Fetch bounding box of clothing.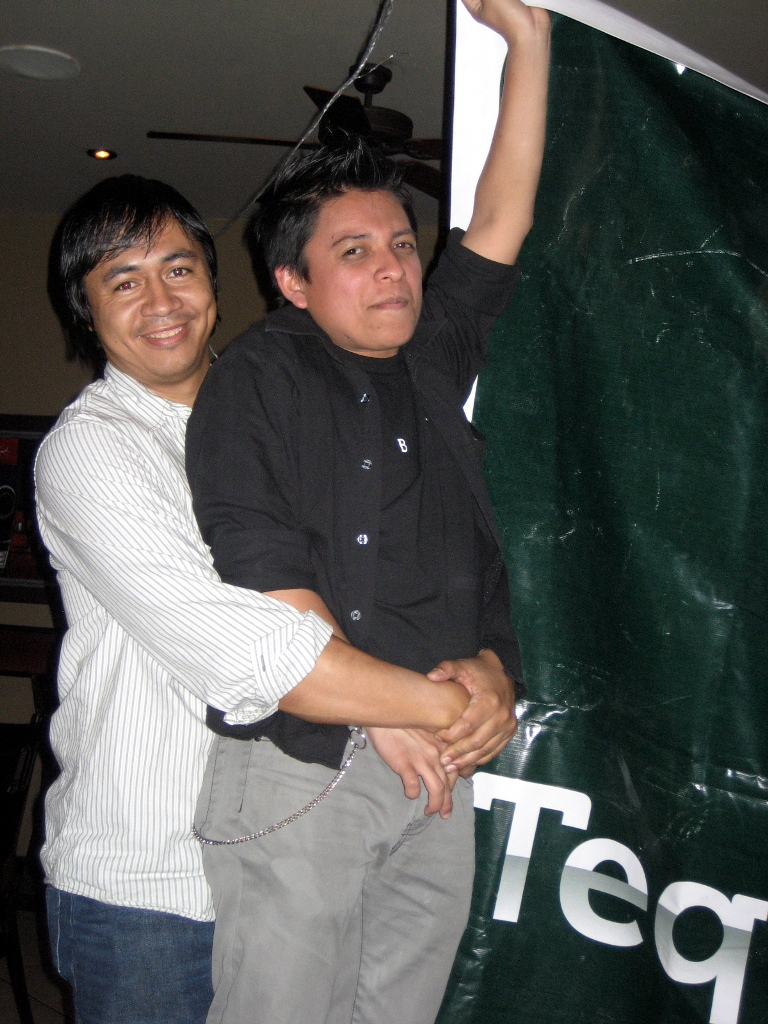
Bbox: 10:269:332:1007.
